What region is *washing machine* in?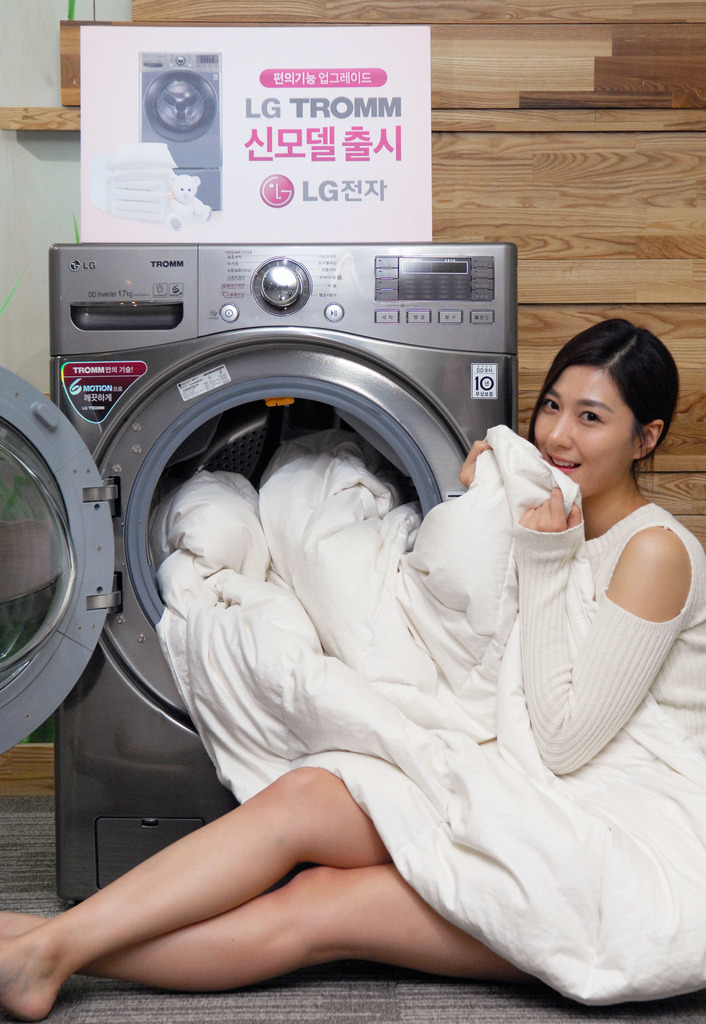
129, 52, 225, 216.
